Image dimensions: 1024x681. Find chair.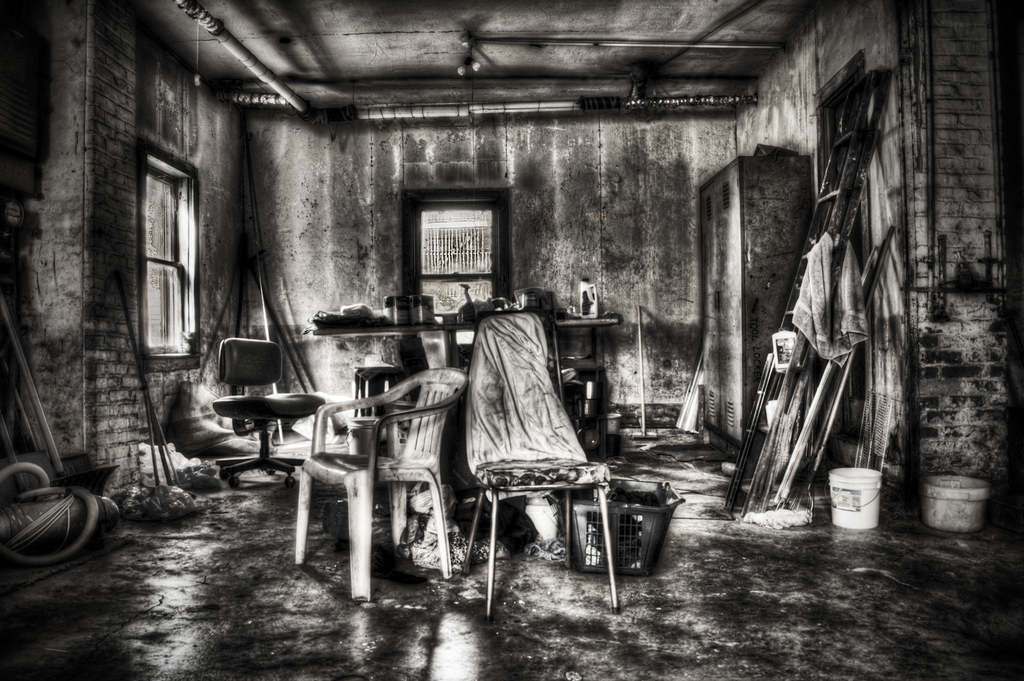
<box>295,364,472,612</box>.
